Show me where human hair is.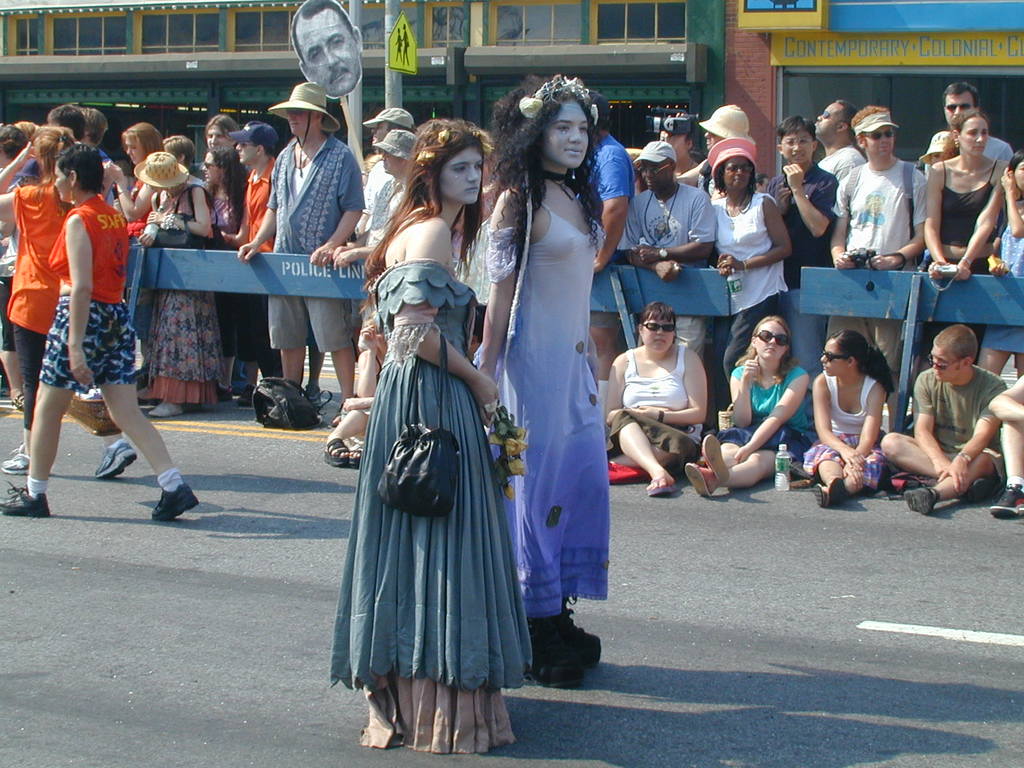
human hair is at detection(123, 119, 163, 153).
